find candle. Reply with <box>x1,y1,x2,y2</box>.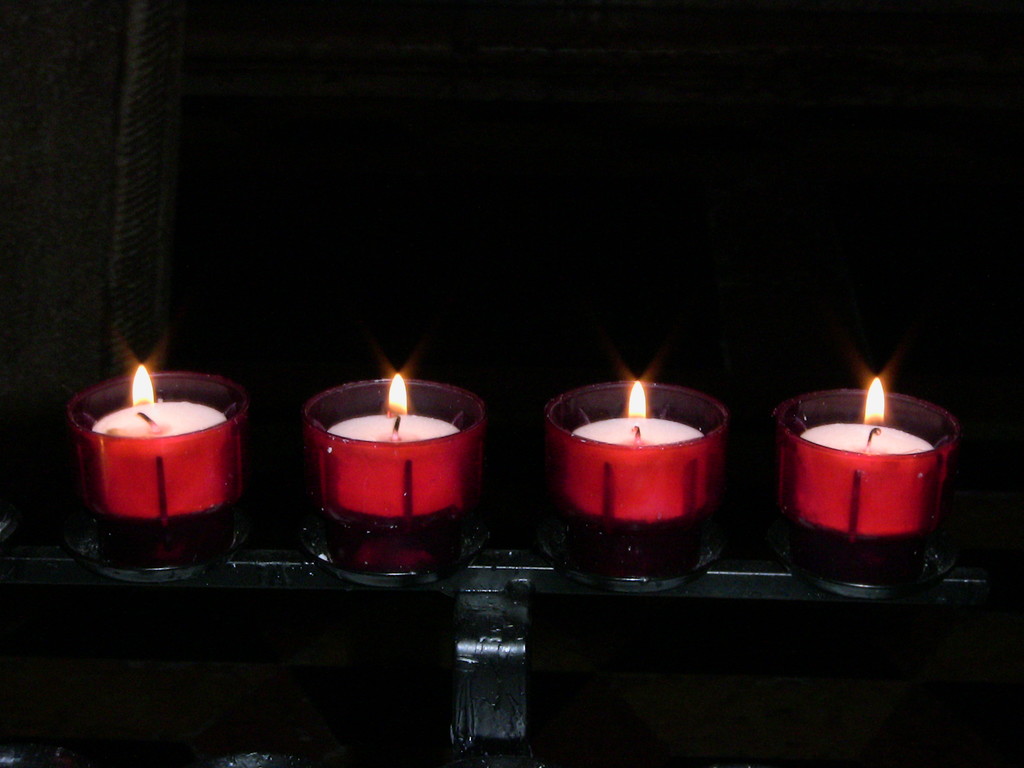
<box>317,369,459,514</box>.
